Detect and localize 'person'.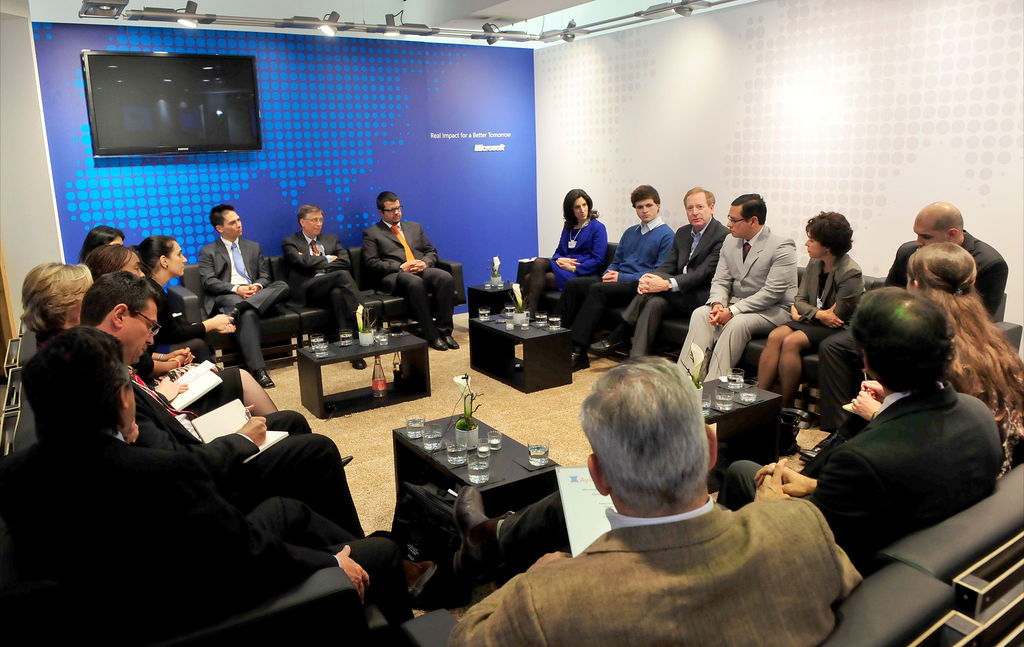
Localized at <region>138, 238, 182, 305</region>.
